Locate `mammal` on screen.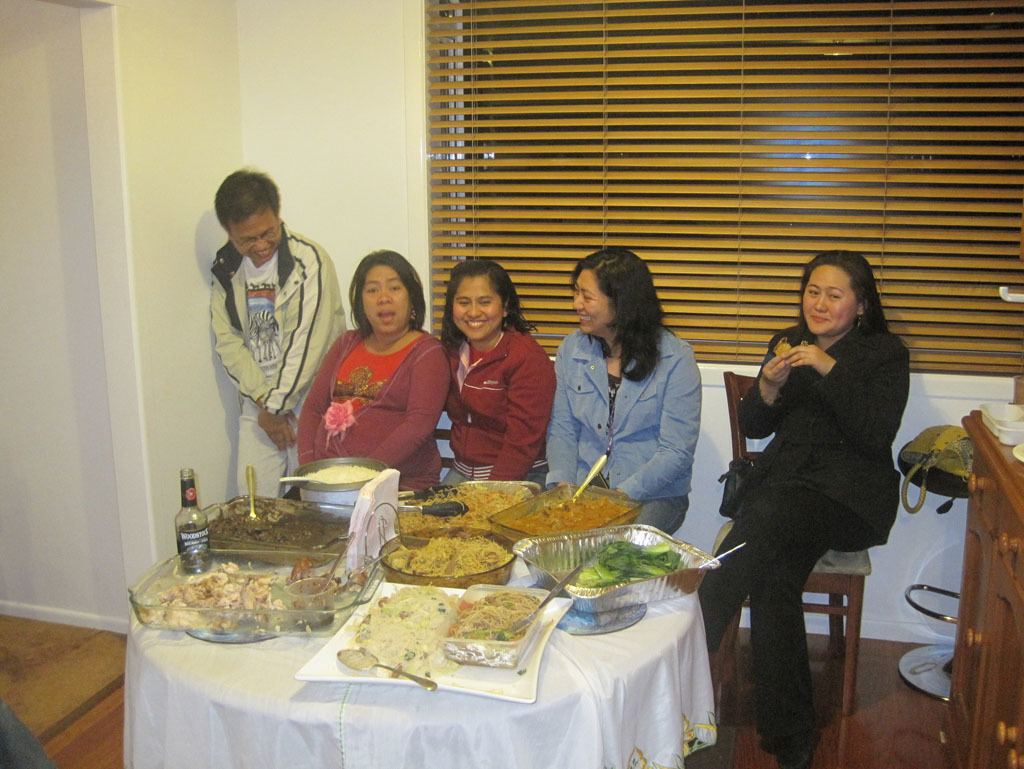
On screen at crop(285, 242, 448, 492).
